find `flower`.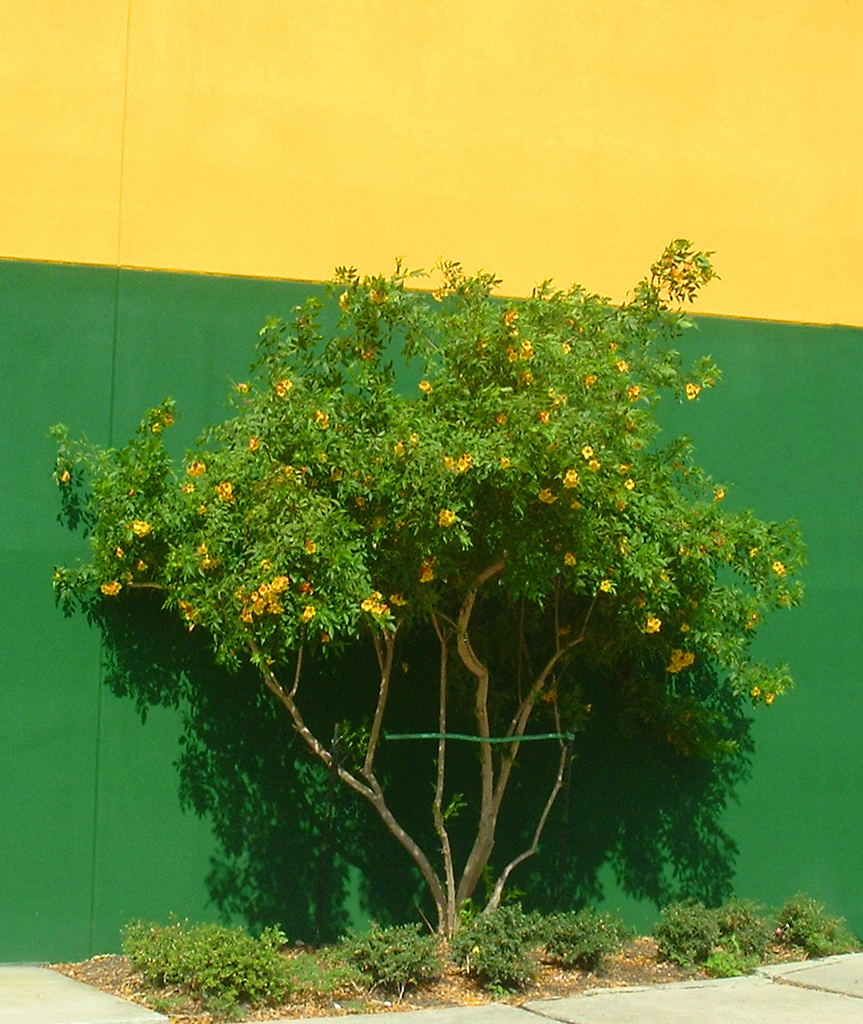
pyautogui.locateOnScreen(538, 409, 552, 427).
